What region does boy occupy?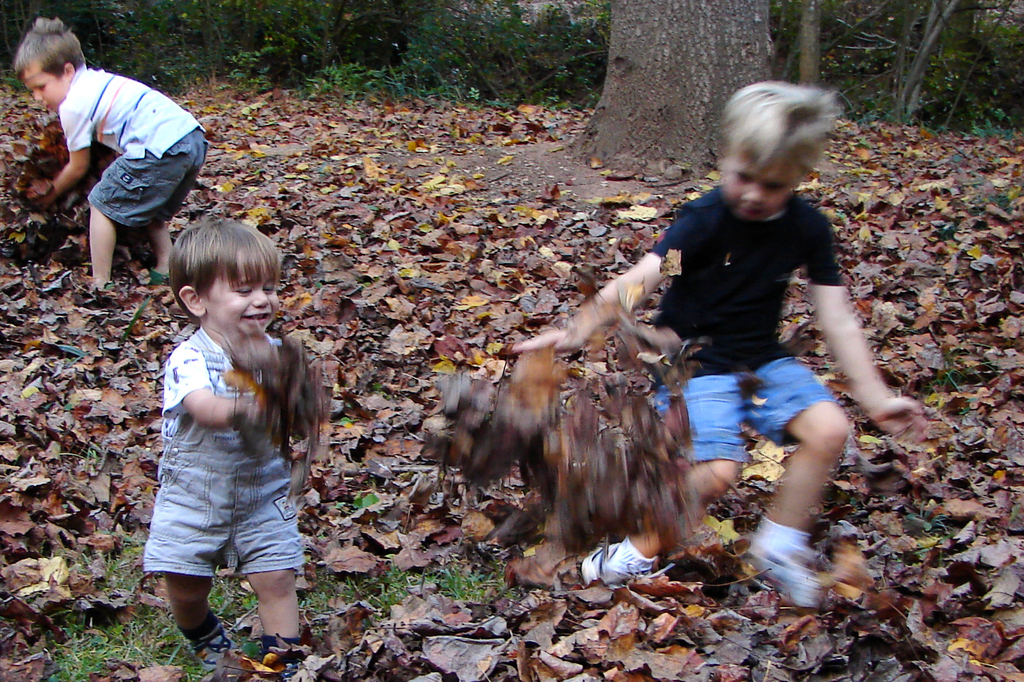
region(4, 13, 207, 319).
